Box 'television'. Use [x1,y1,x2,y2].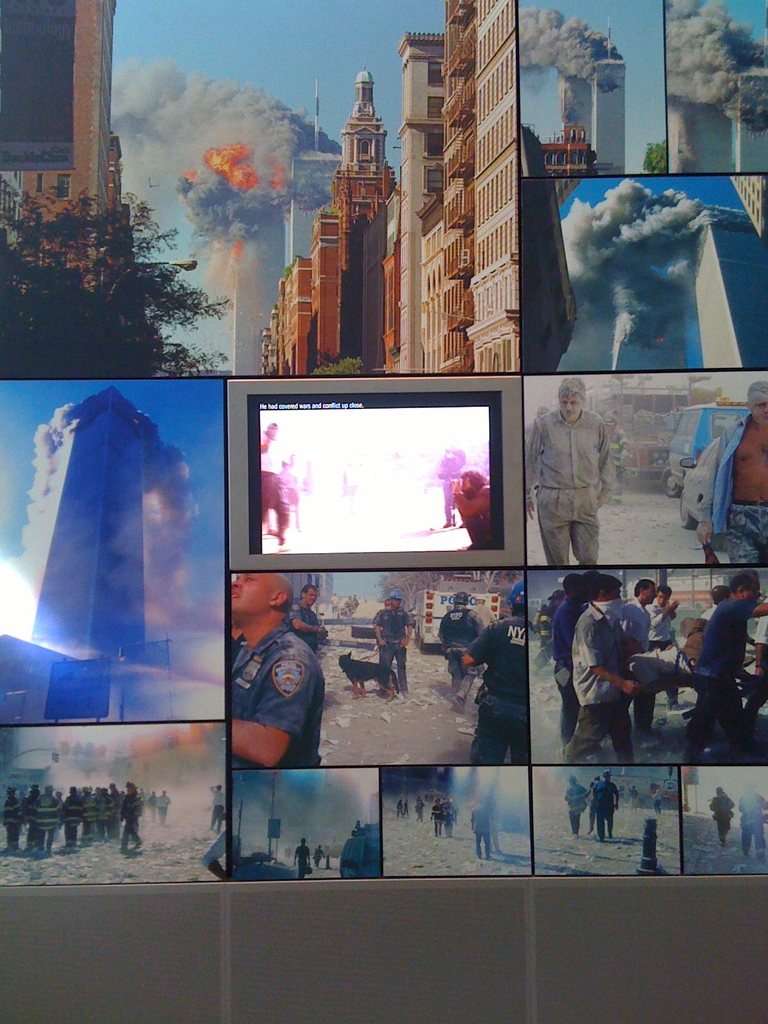
[222,374,530,572].
